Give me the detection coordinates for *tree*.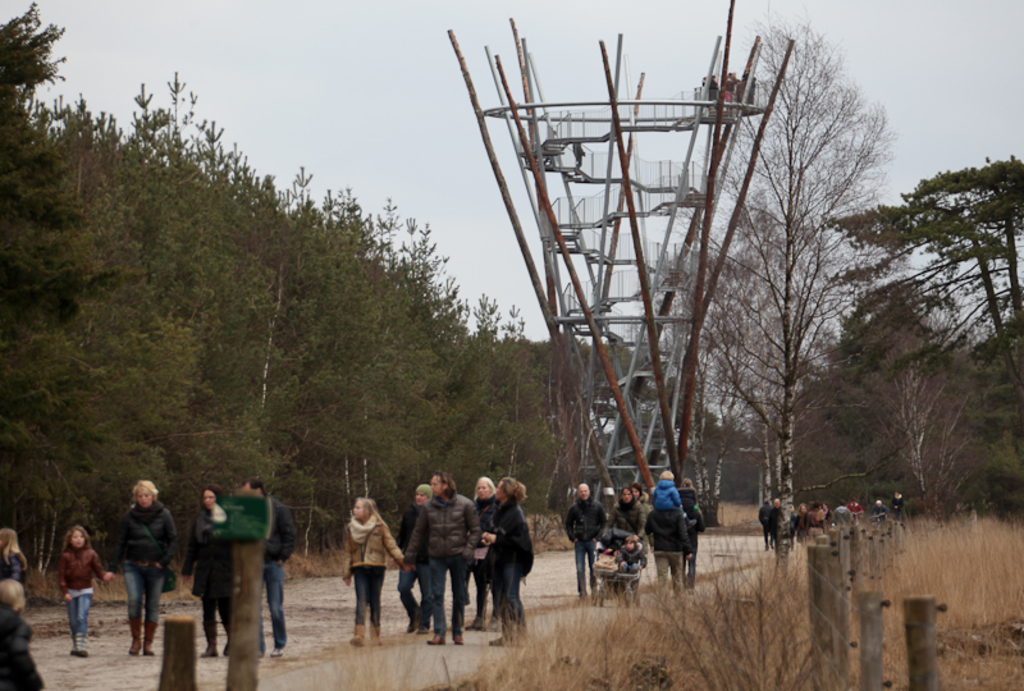
BBox(700, 1, 919, 566).
